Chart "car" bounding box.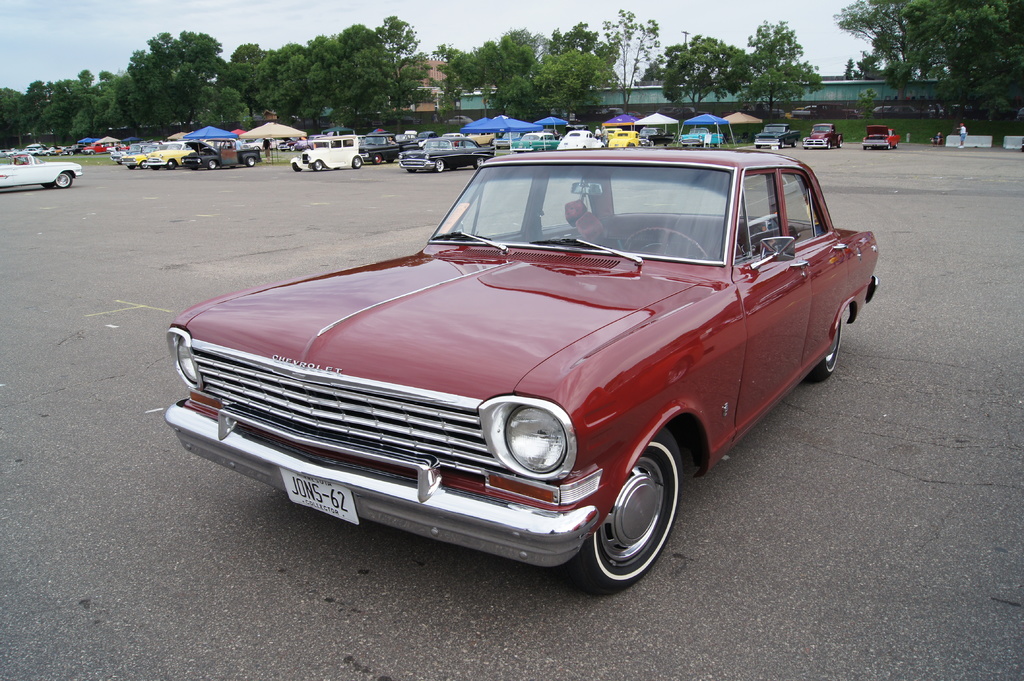
Charted: (x1=397, y1=134, x2=495, y2=177).
